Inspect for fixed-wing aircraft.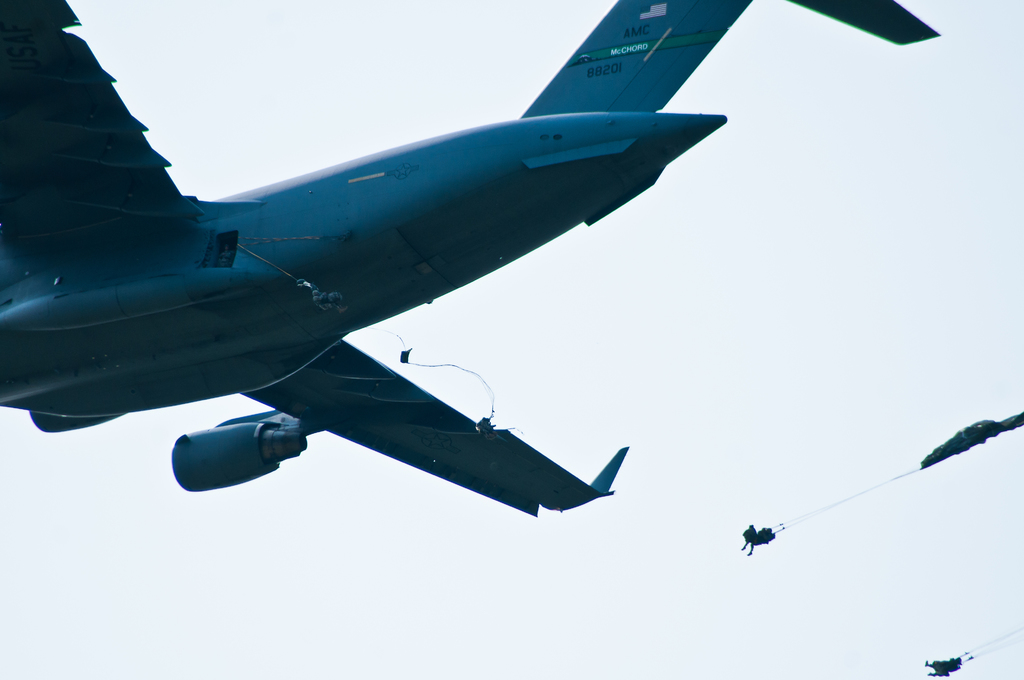
Inspection: [x1=0, y1=0, x2=934, y2=524].
